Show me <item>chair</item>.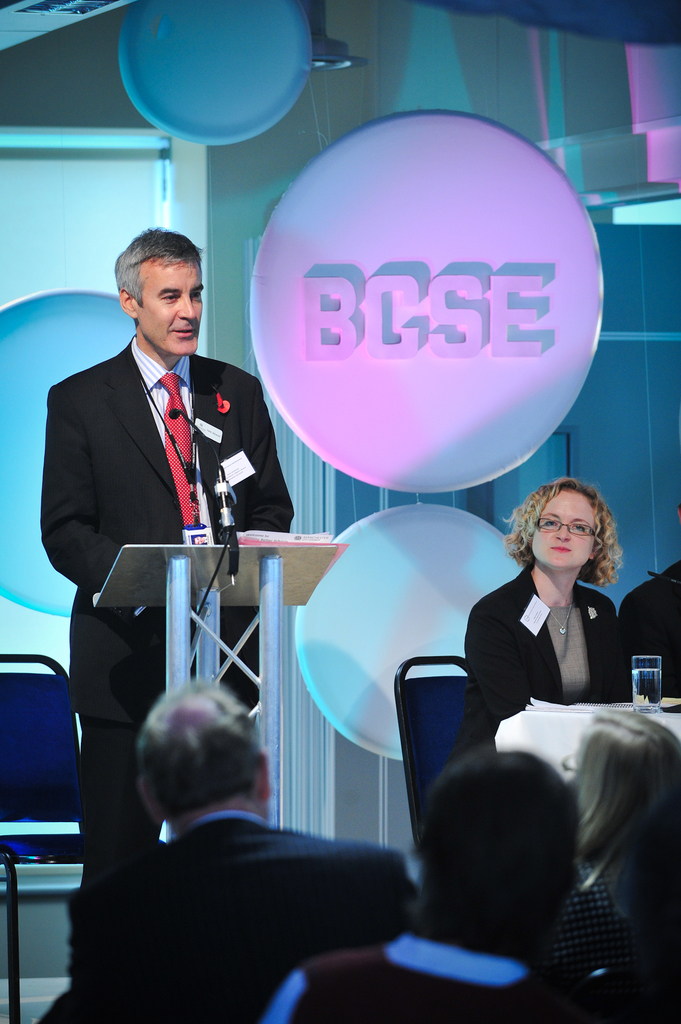
<item>chair</item> is here: {"x1": 0, "y1": 650, "x2": 90, "y2": 1023}.
